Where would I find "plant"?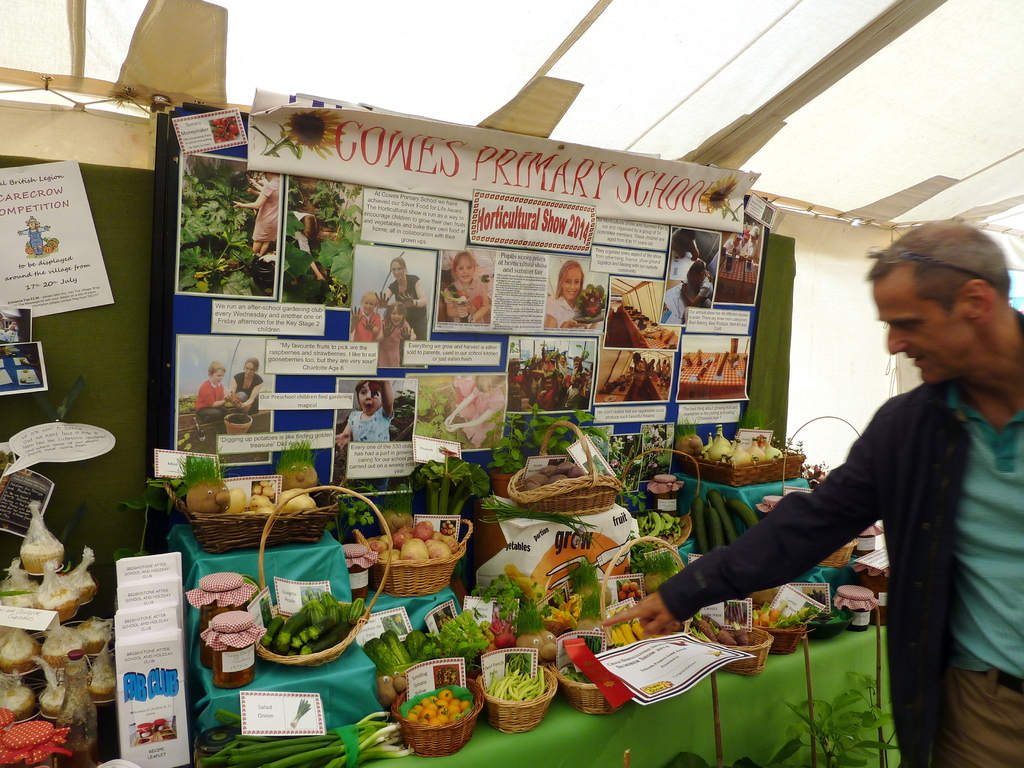
At (380, 476, 424, 516).
